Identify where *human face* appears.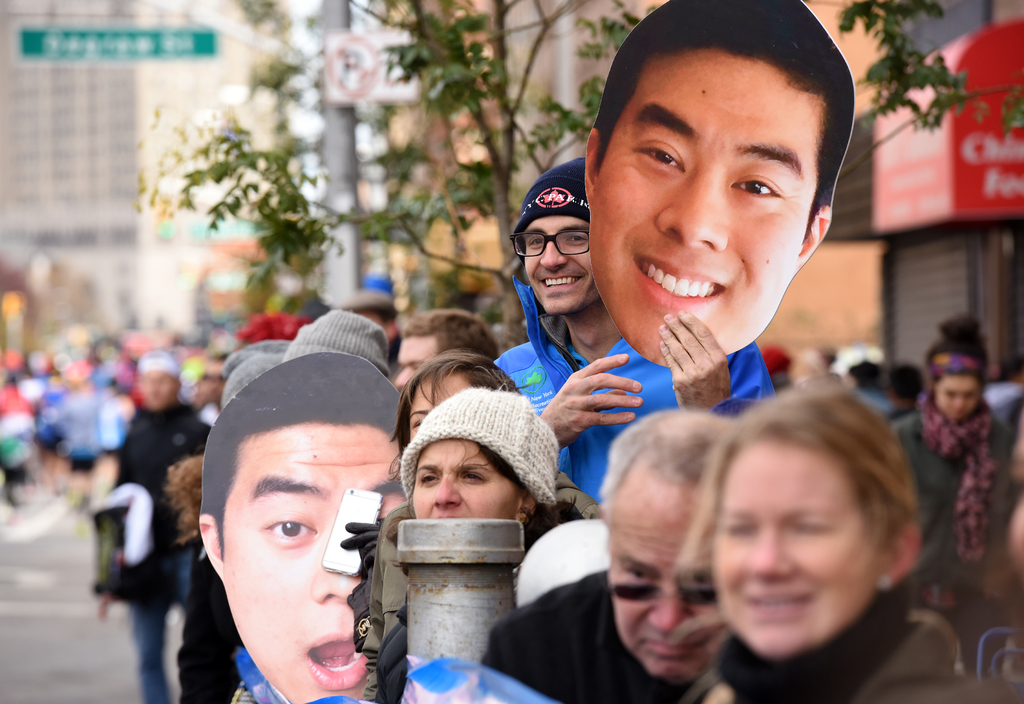
Appears at BBox(223, 424, 399, 703).
